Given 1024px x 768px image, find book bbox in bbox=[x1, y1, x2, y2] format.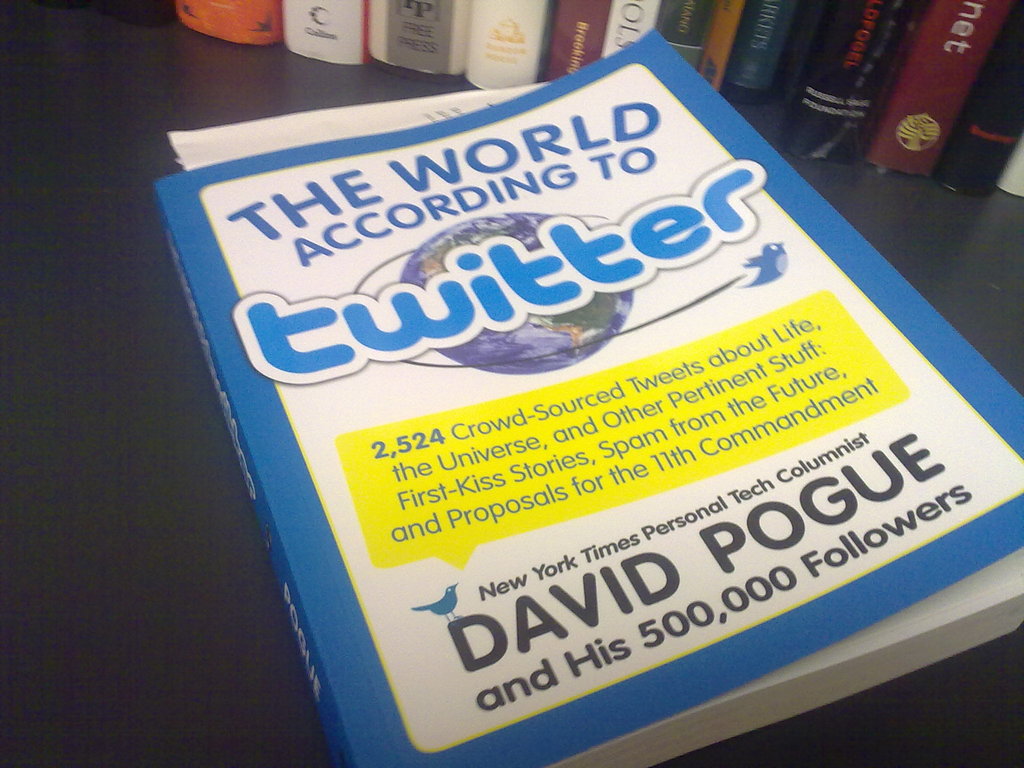
bbox=[277, 0, 369, 63].
